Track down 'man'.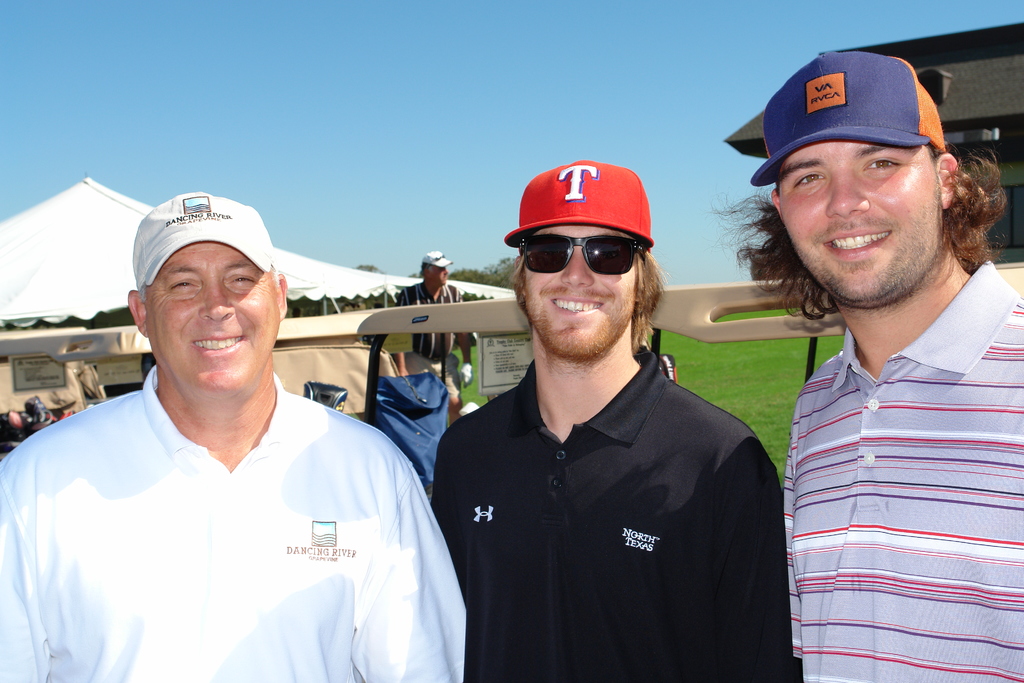
Tracked to bbox(778, 47, 1023, 682).
